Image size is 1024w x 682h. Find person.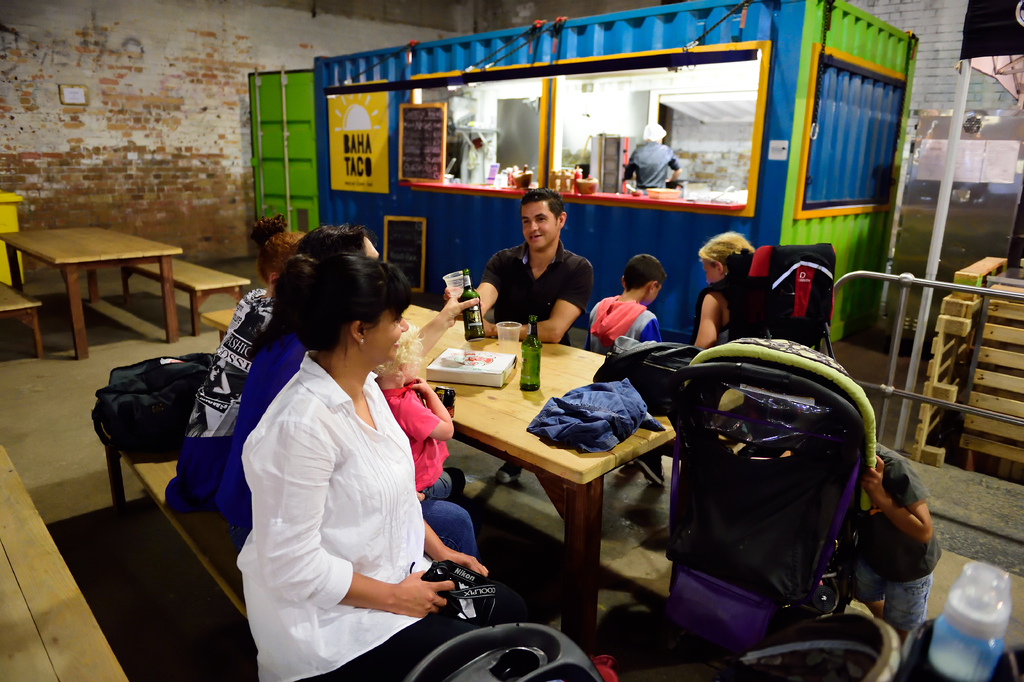
585:257:662:484.
